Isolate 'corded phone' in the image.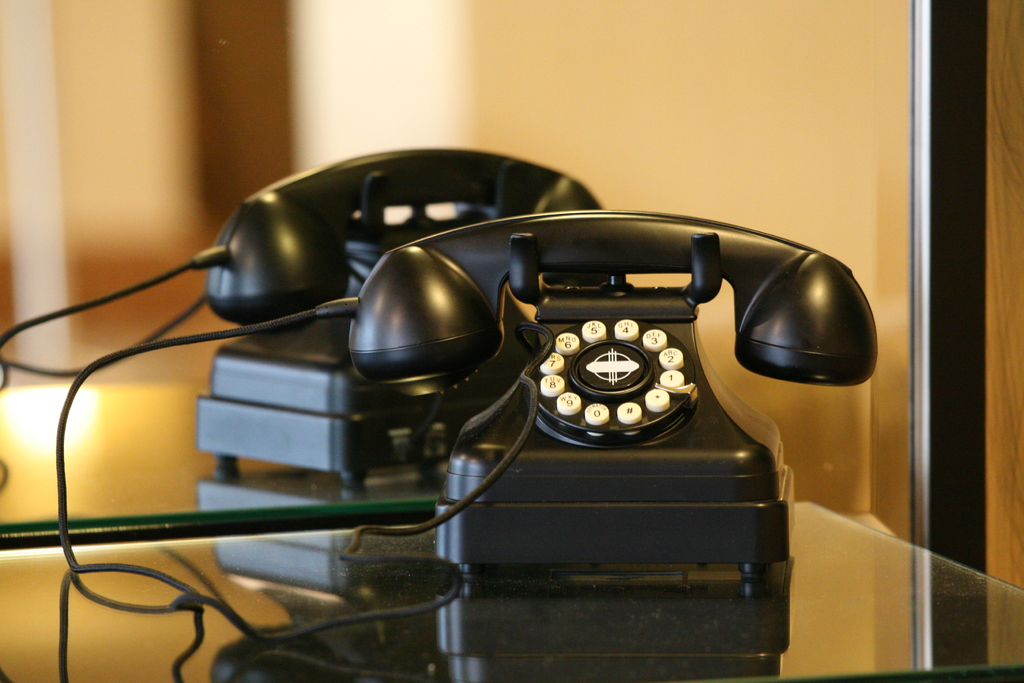
Isolated region: 348/197/876/603.
